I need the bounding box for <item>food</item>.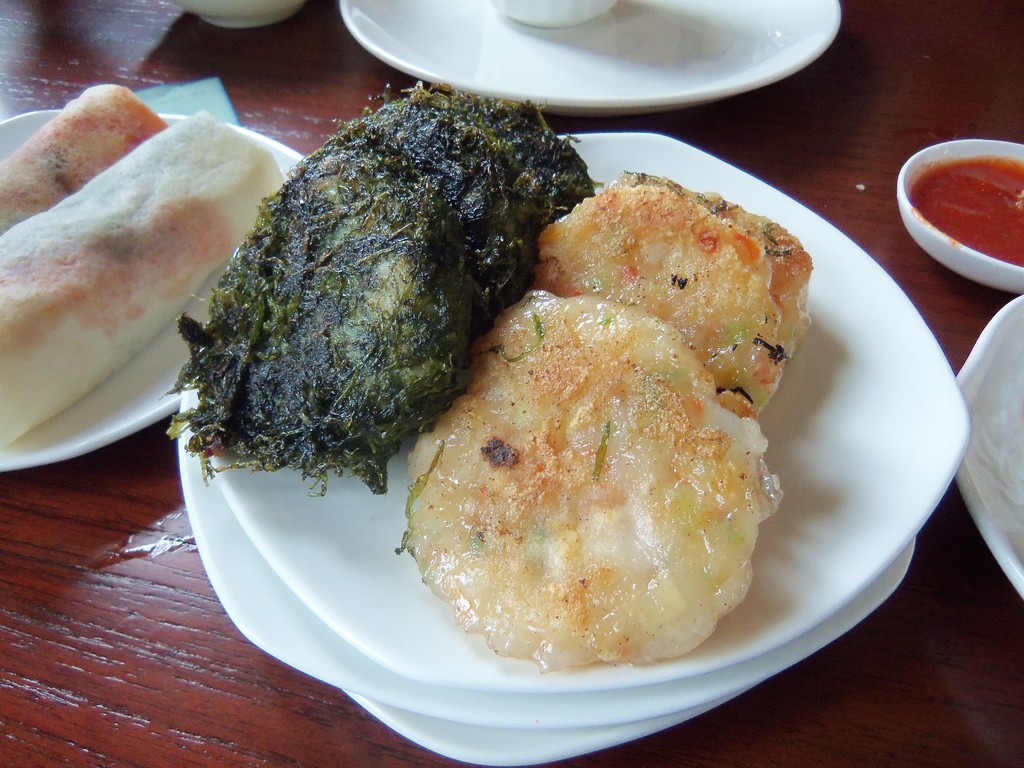
Here it is: Rect(912, 154, 1023, 268).
